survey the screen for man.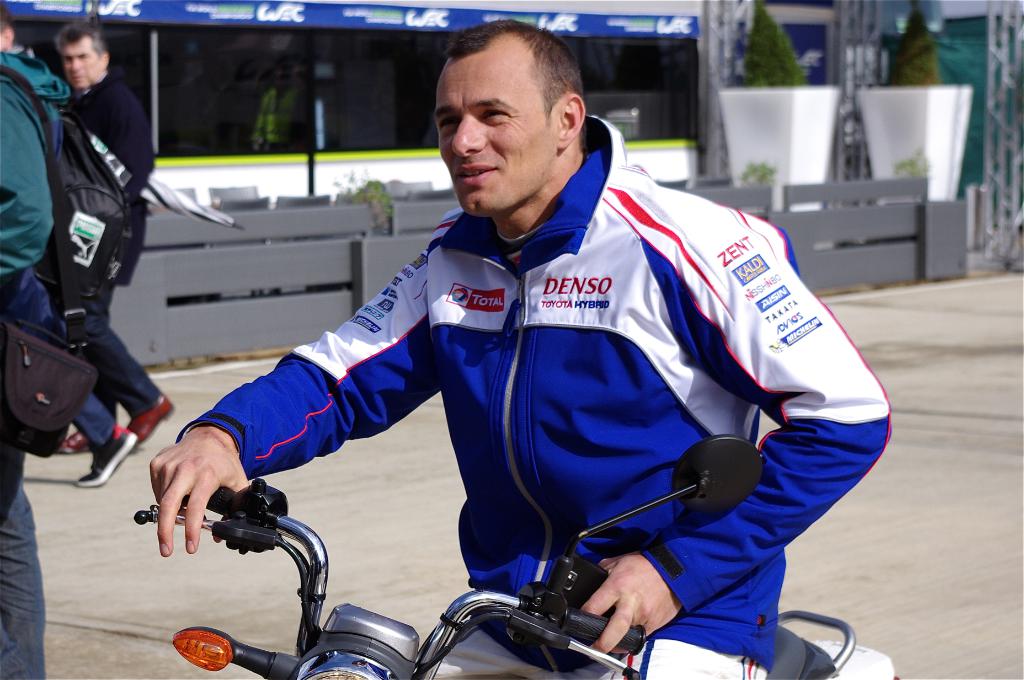
Survey found: crop(138, 13, 899, 679).
